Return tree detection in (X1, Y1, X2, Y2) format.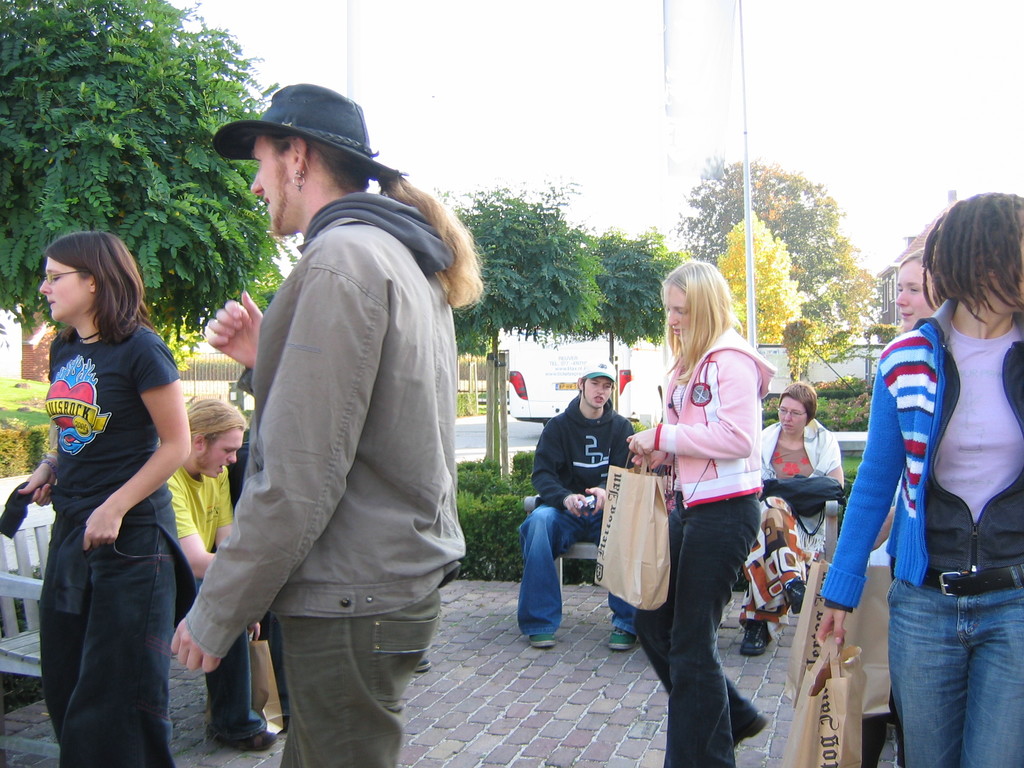
(662, 159, 875, 373).
